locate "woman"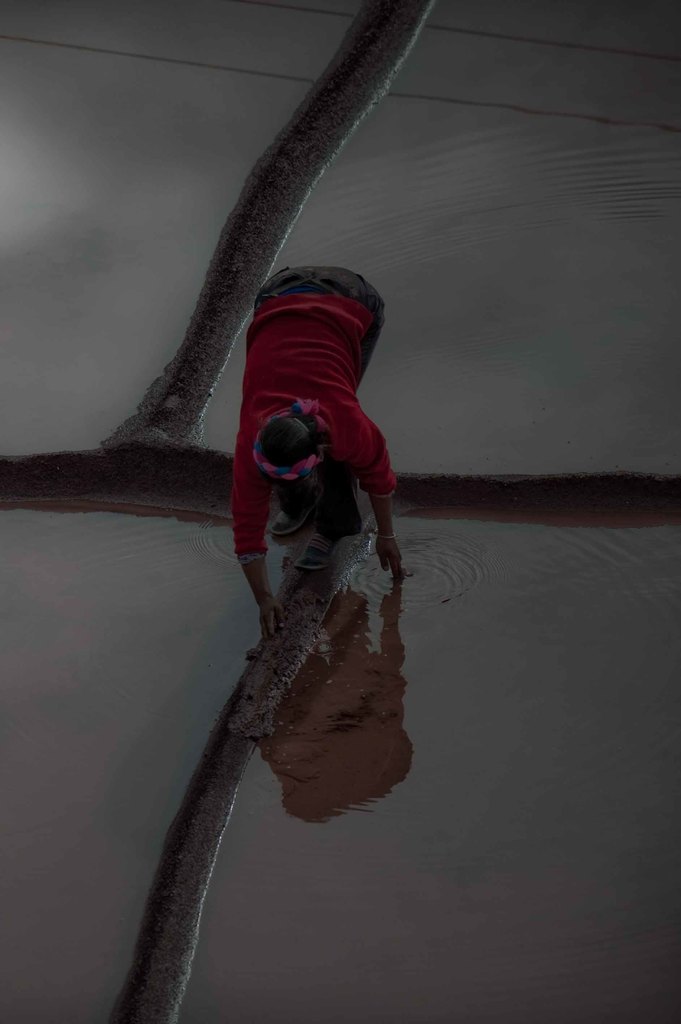
<bbox>225, 247, 407, 652</bbox>
